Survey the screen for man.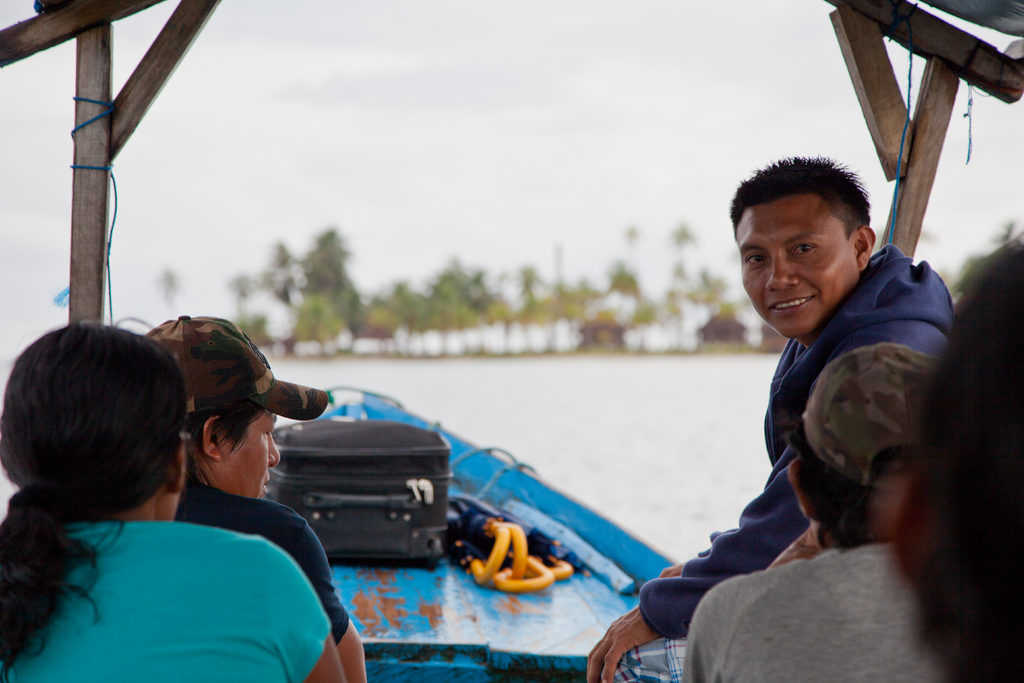
Survey found: (left=587, top=152, right=959, bottom=682).
